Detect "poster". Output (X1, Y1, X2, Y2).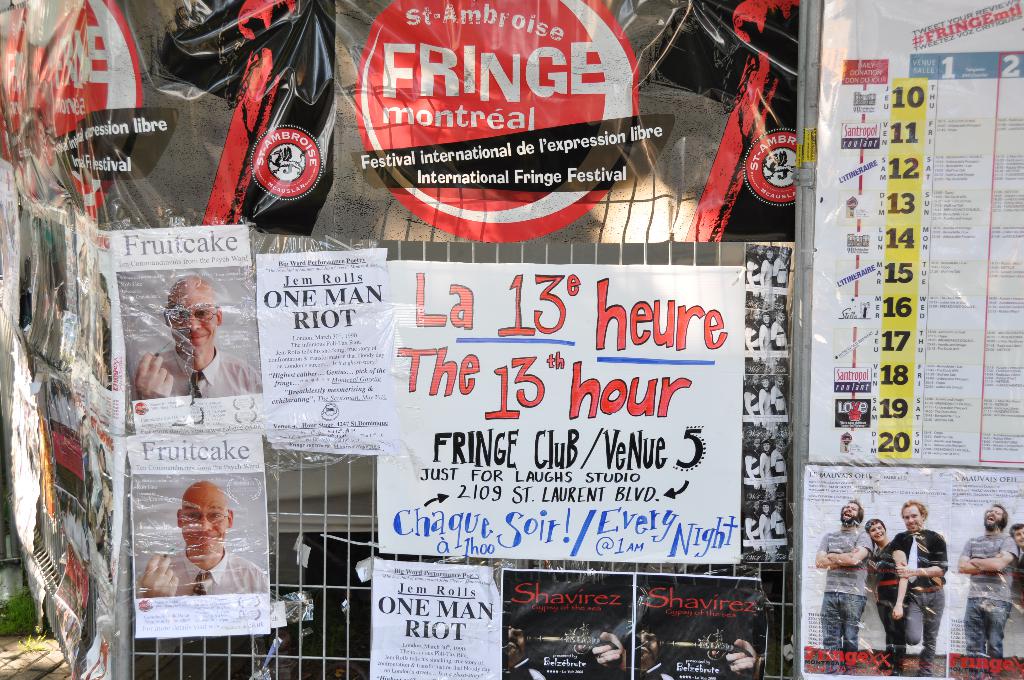
(260, 244, 392, 458).
